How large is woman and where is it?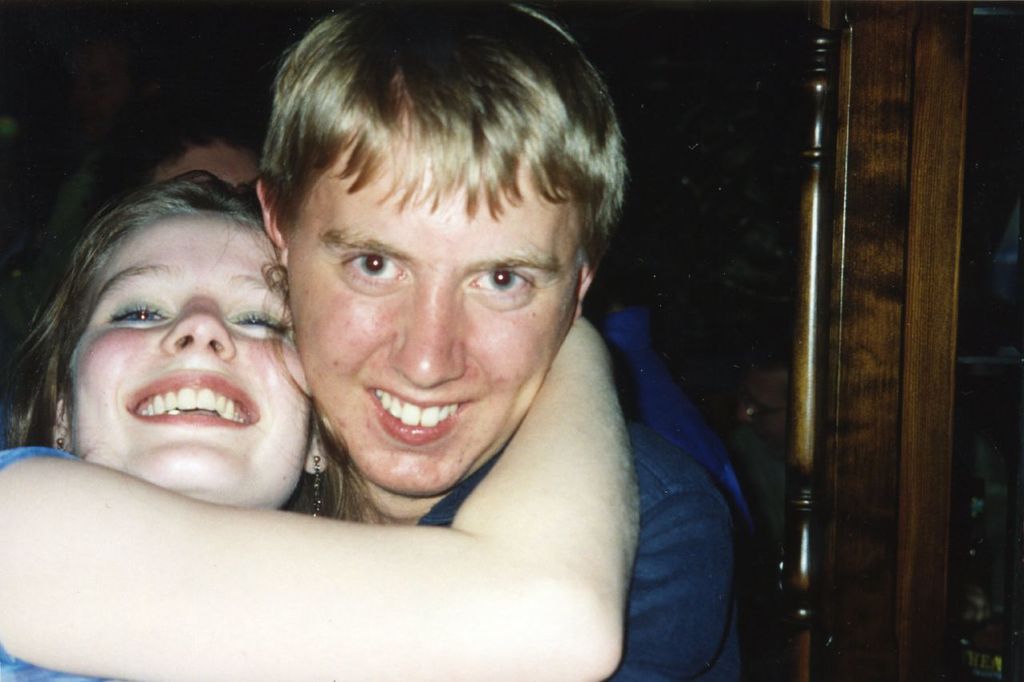
Bounding box: [x1=77, y1=14, x2=723, y2=676].
